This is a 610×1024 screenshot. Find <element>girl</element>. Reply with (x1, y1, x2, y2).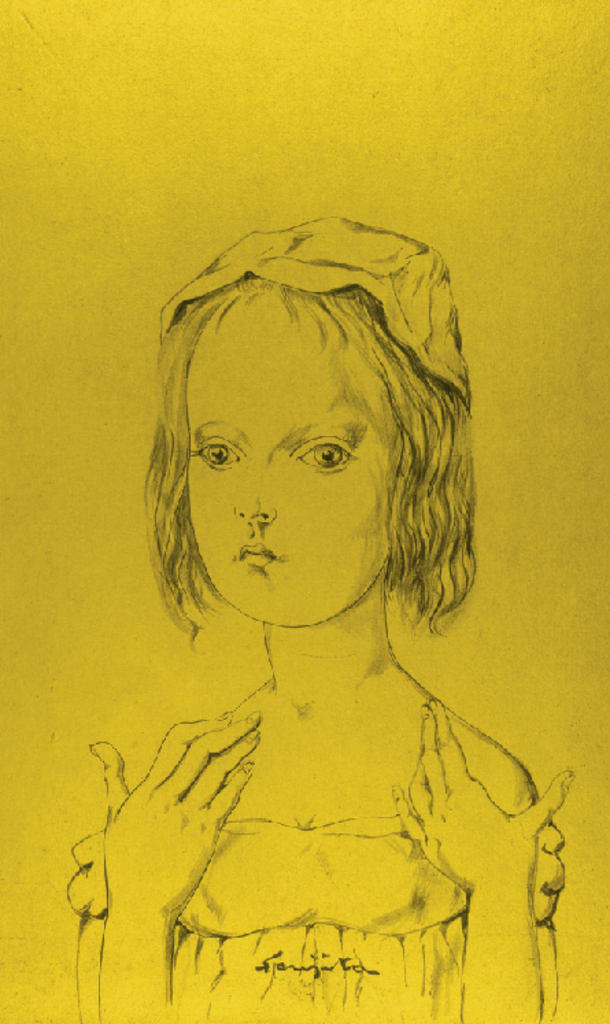
(66, 208, 577, 1023).
